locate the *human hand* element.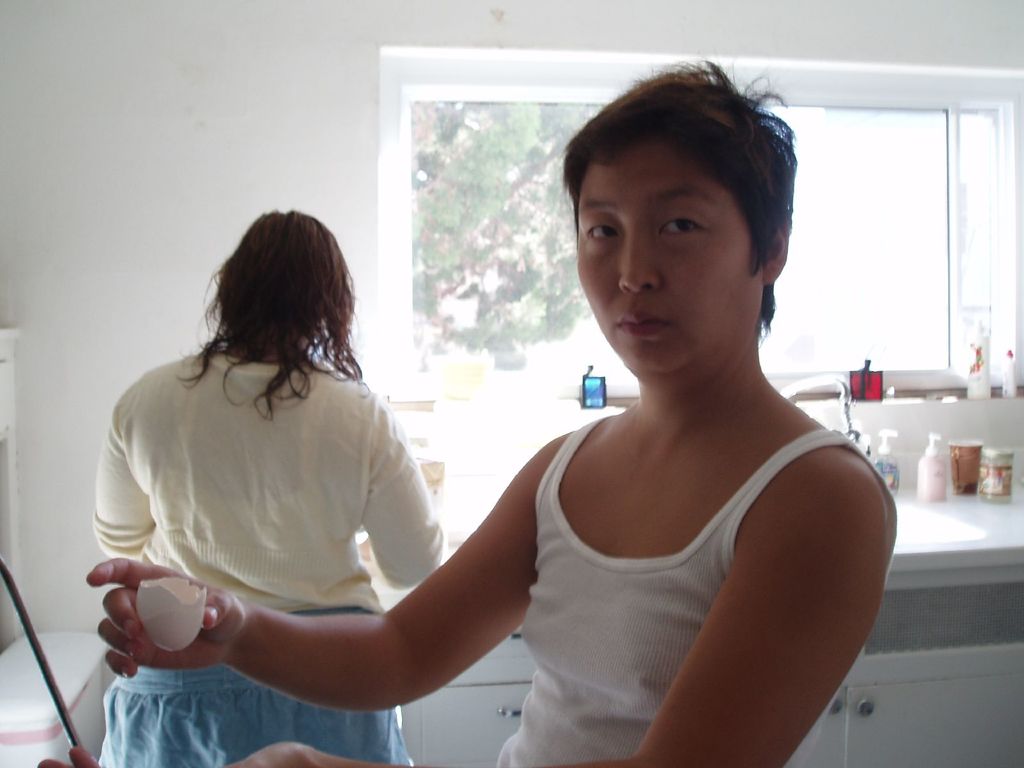
Element bbox: bbox=[36, 744, 324, 767].
